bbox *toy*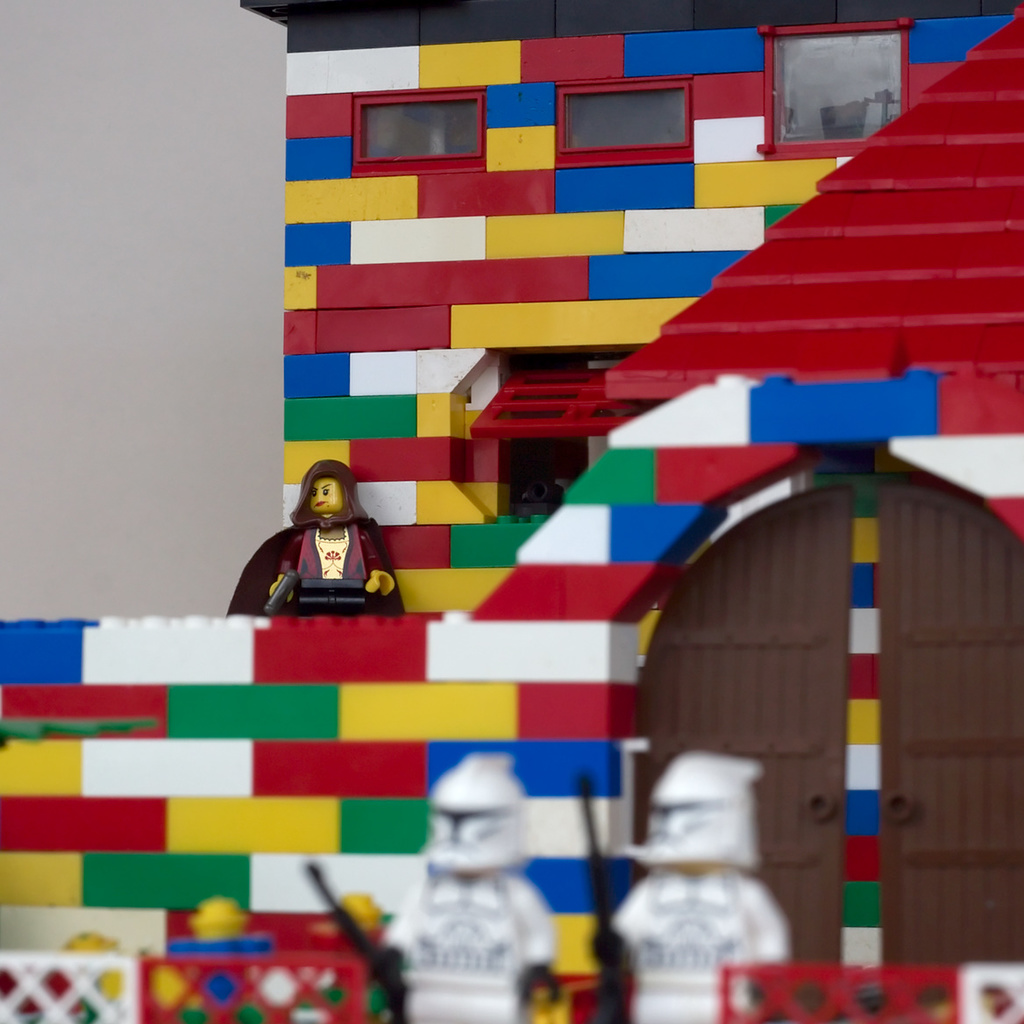
x1=399 y1=732 x2=555 y2=1023
